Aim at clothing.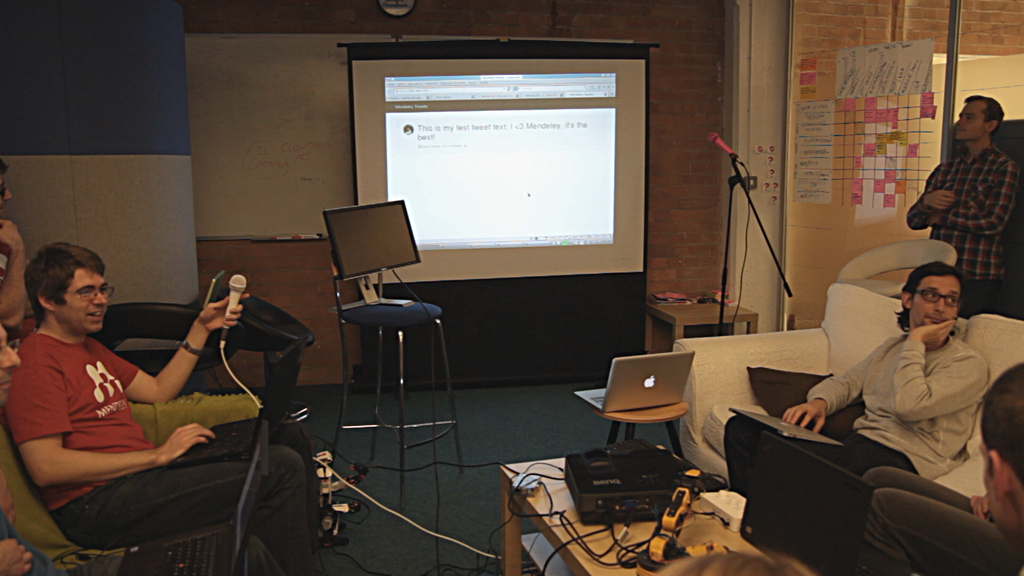
Aimed at locate(906, 140, 1021, 335).
